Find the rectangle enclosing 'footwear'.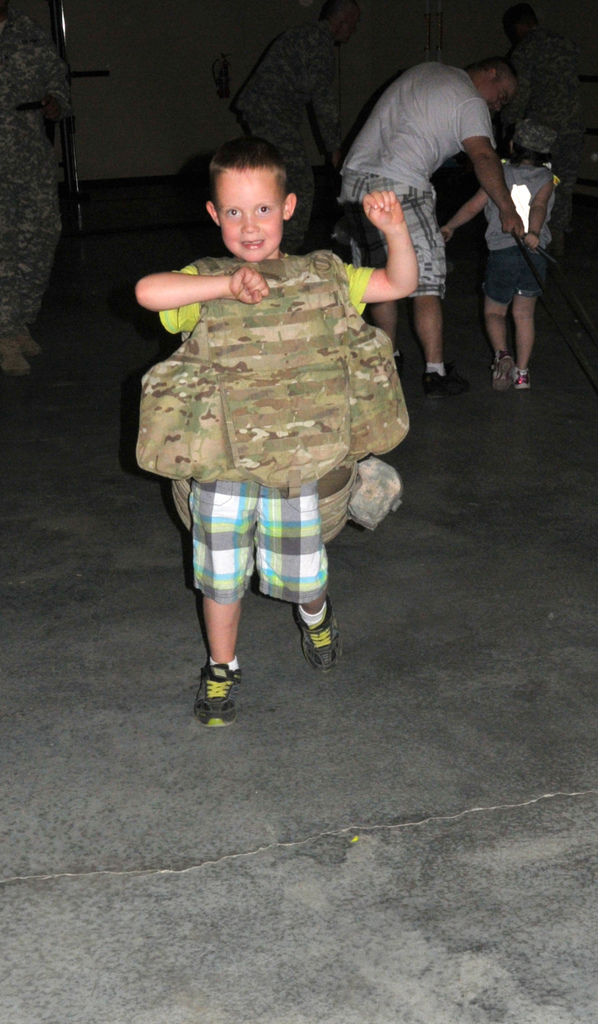
Rect(494, 351, 515, 393).
